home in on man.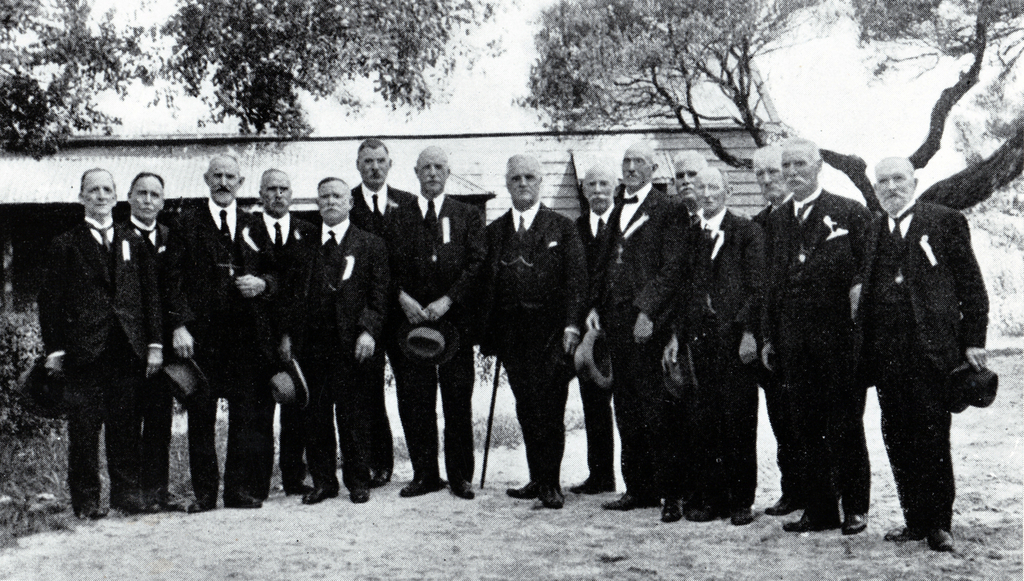
Homed in at Rect(589, 139, 691, 514).
